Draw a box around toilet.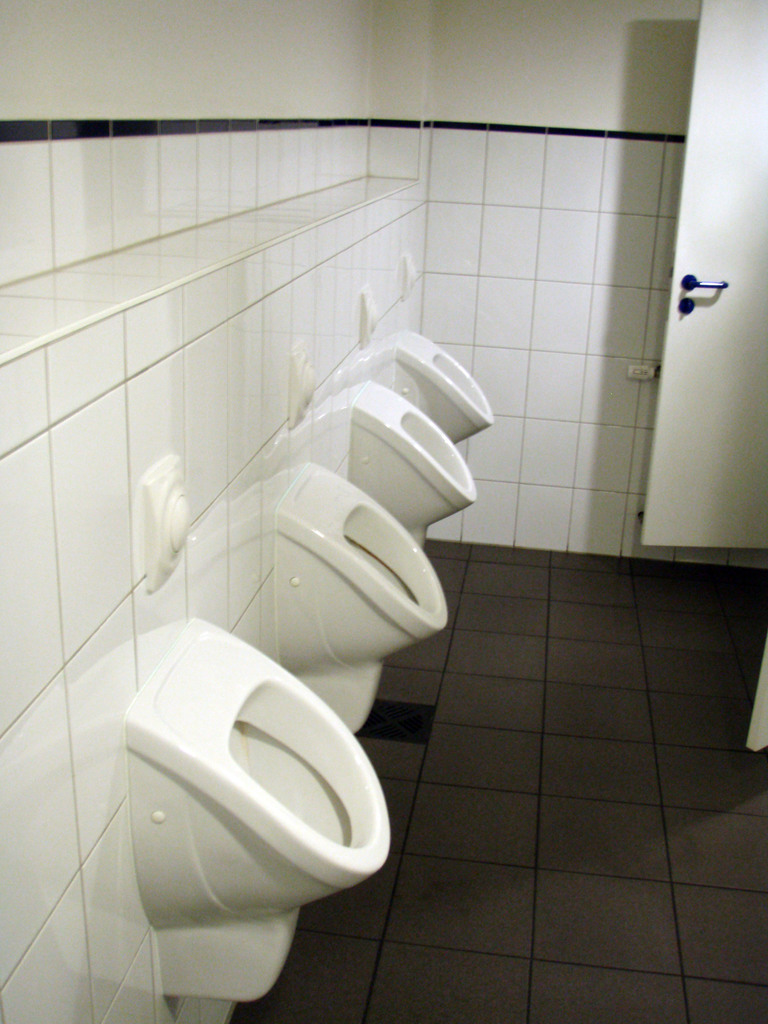
pyautogui.locateOnScreen(118, 613, 397, 1021).
